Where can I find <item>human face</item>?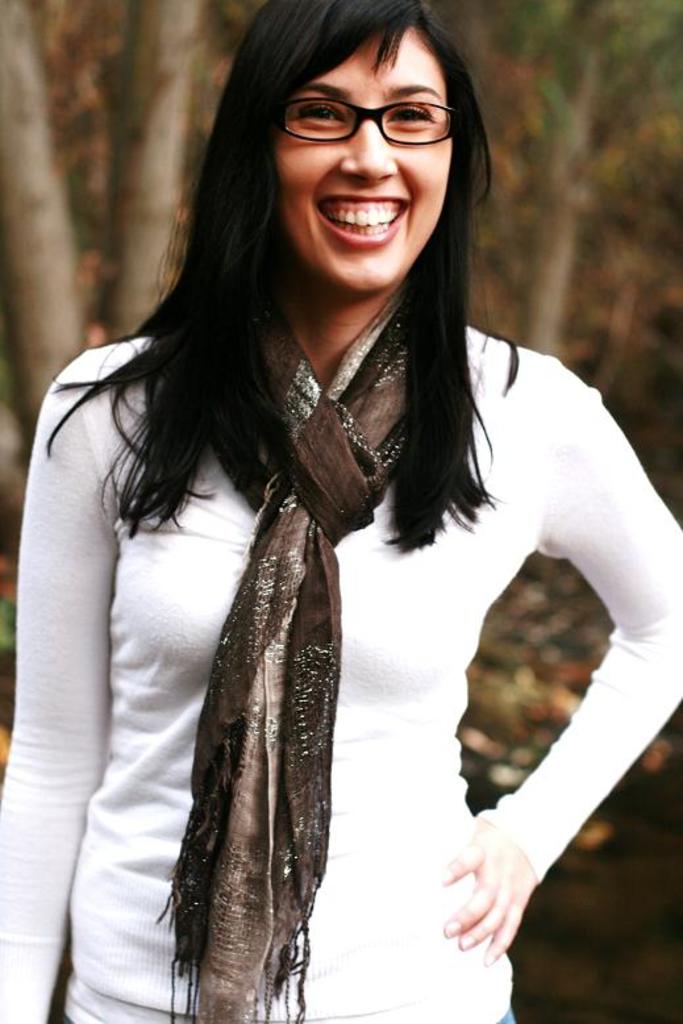
You can find it at (272, 29, 450, 282).
